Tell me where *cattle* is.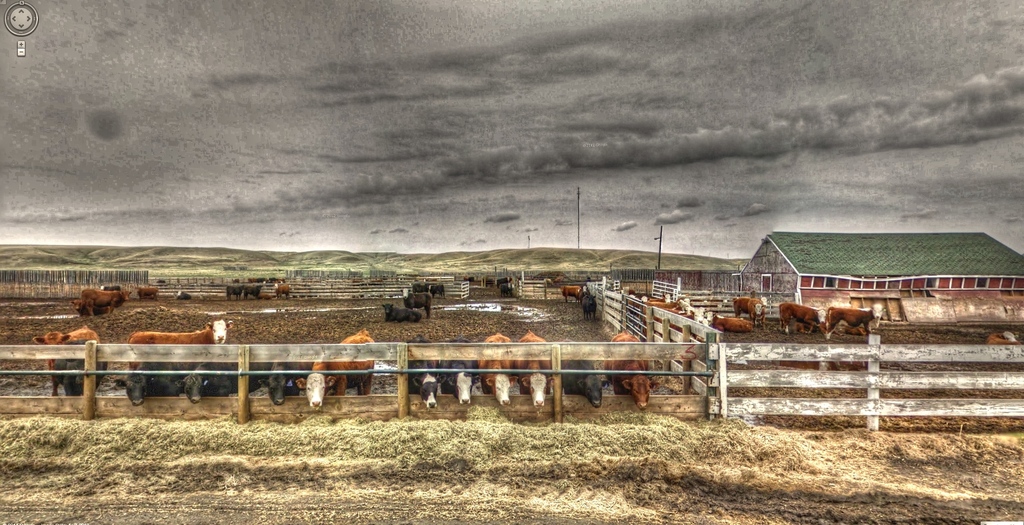
*cattle* is at 987, 330, 1023, 346.
